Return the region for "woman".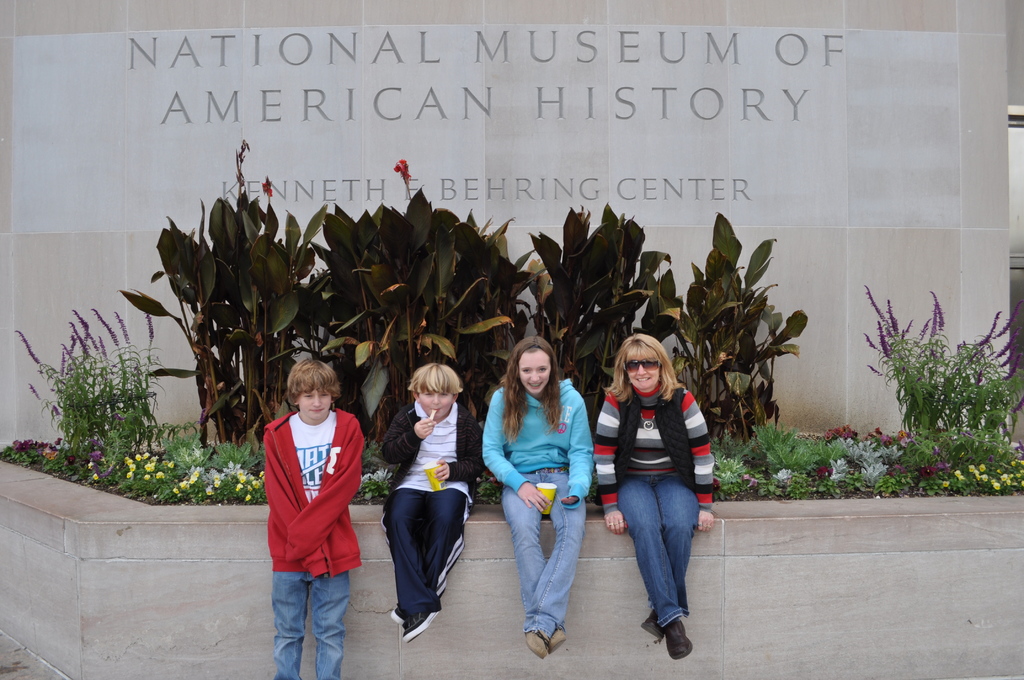
bbox=[486, 336, 604, 668].
